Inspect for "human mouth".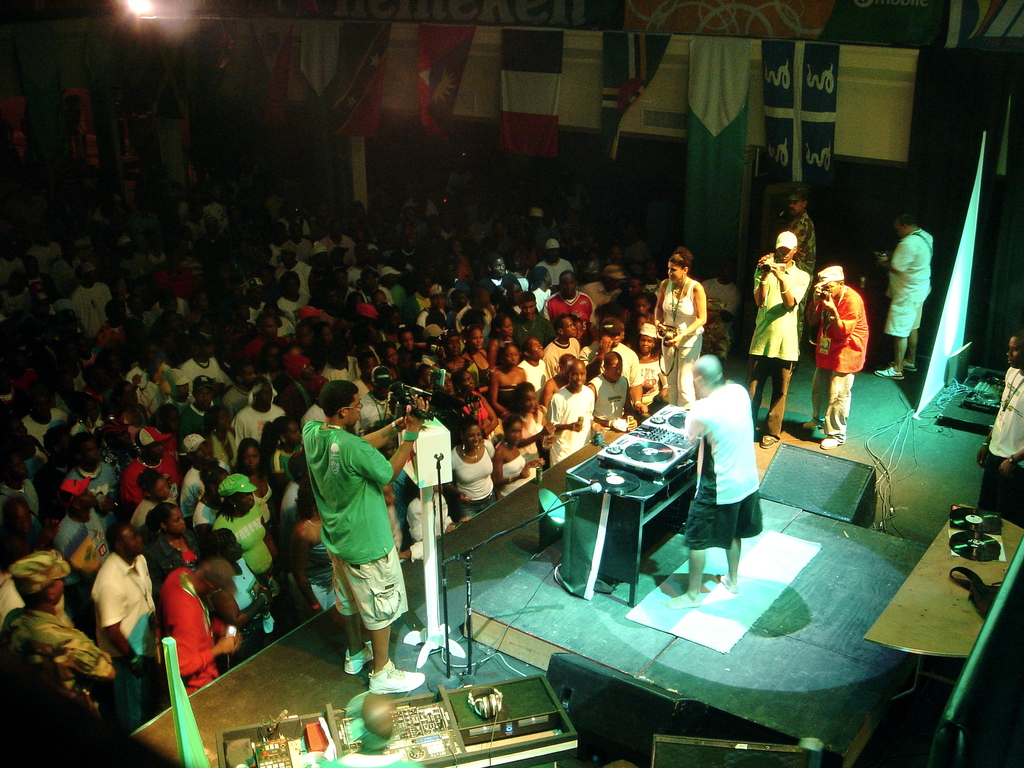
Inspection: crop(667, 275, 673, 280).
